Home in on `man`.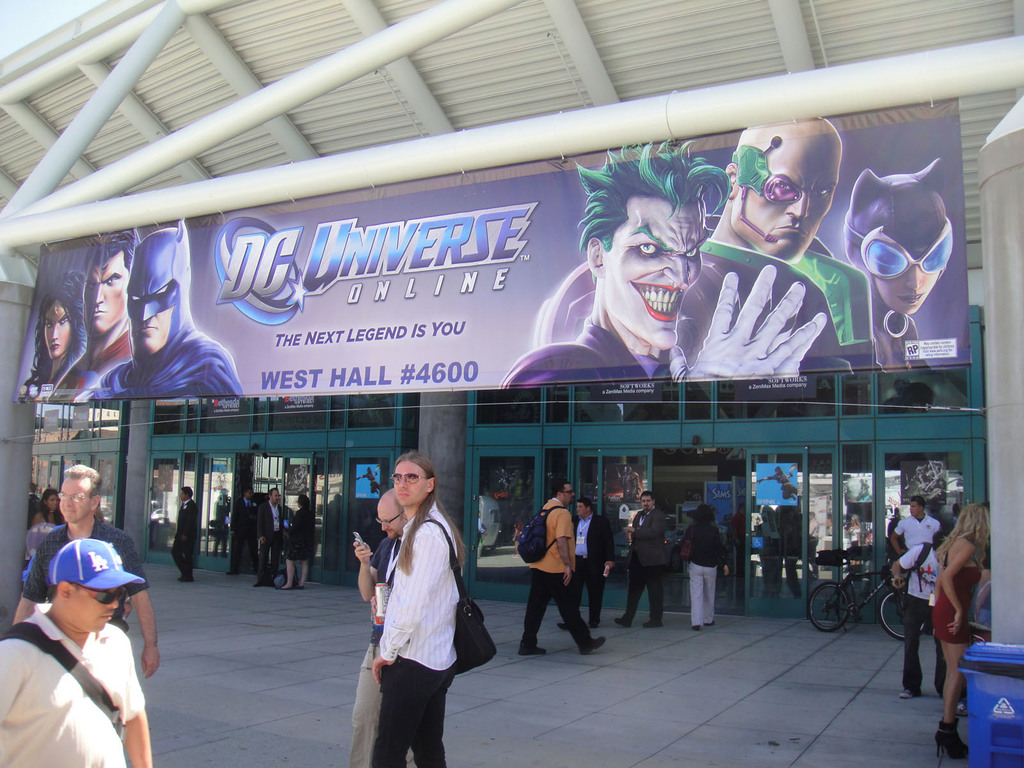
Homed in at <bbox>168, 486, 198, 585</bbox>.
